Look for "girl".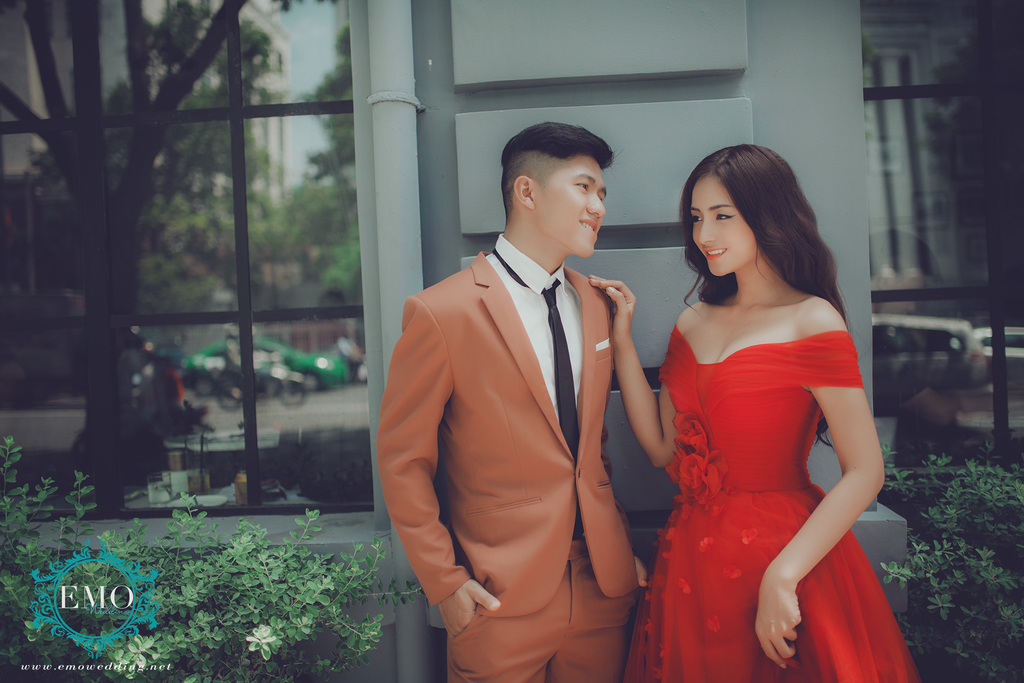
Found: [582,136,922,682].
